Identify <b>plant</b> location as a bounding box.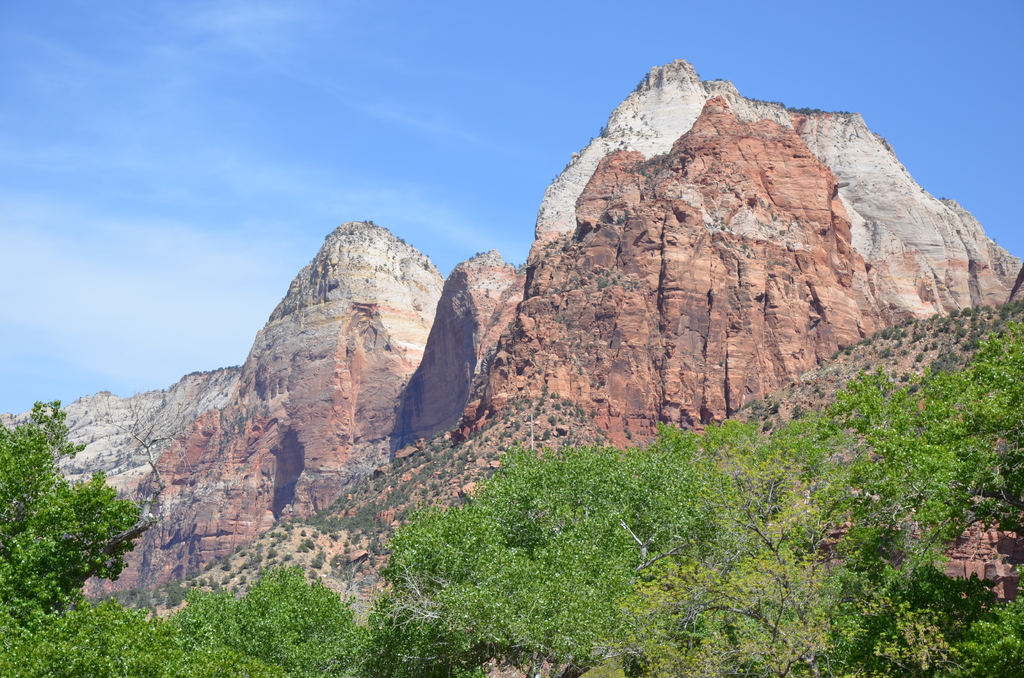
[x1=786, y1=401, x2=804, y2=423].
